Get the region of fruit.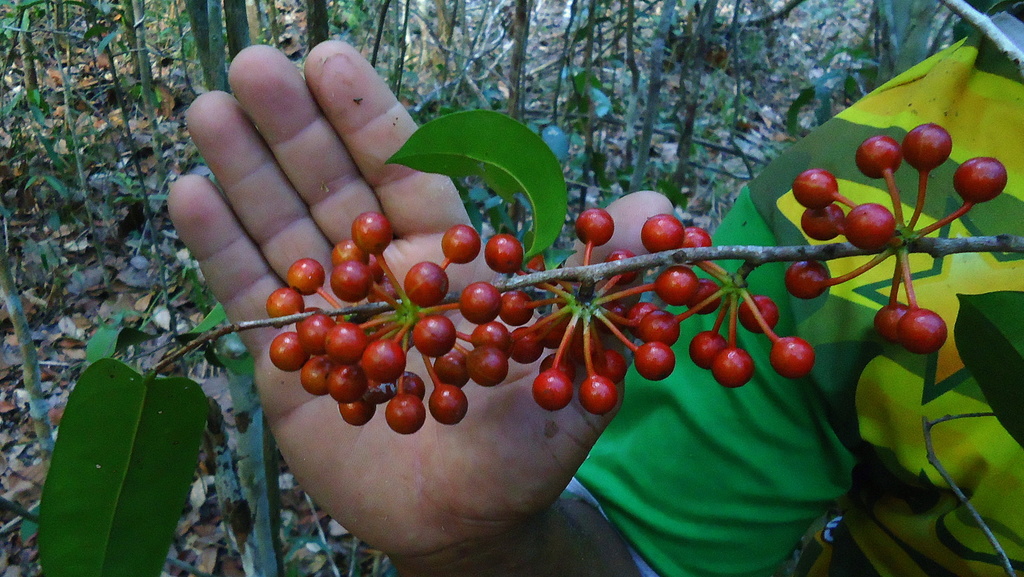
BBox(689, 329, 729, 370).
